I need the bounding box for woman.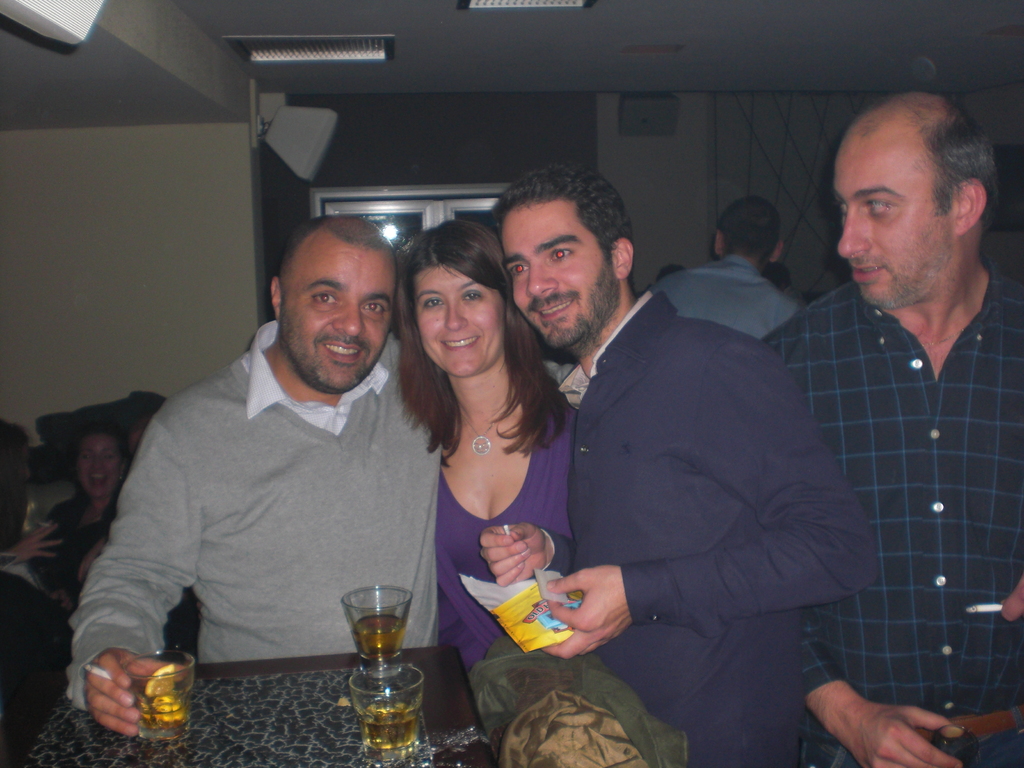
Here it is: l=33, t=428, r=131, b=609.
